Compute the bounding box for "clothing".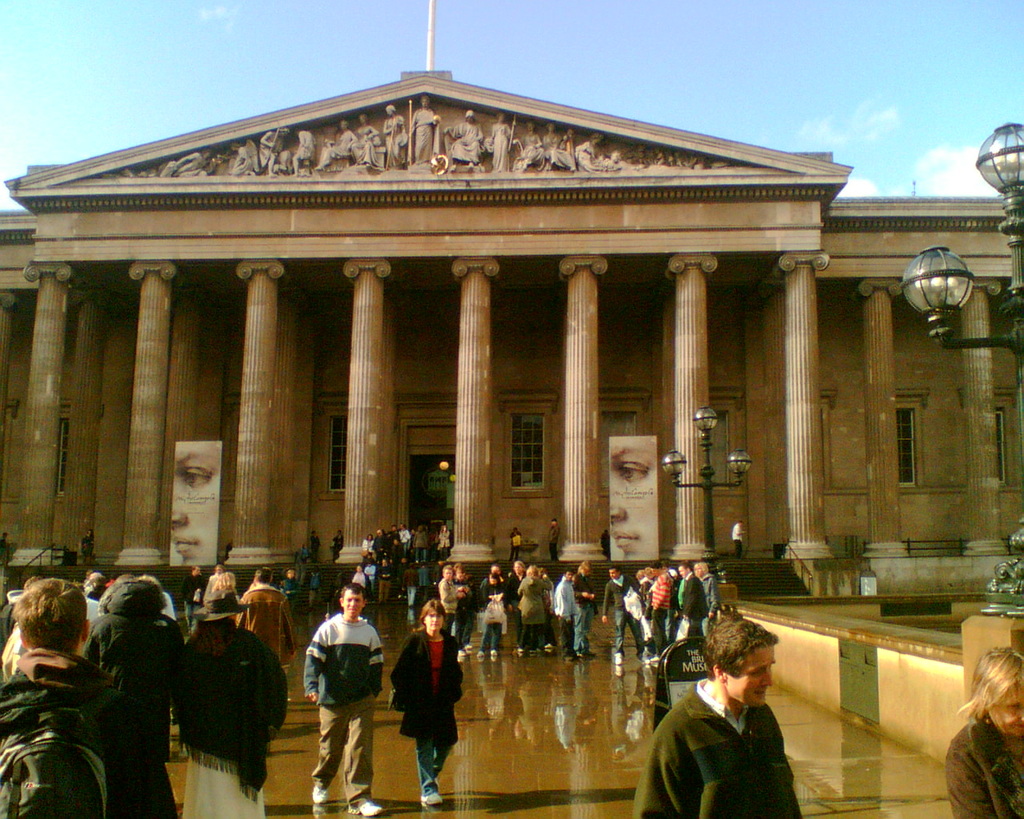
box(942, 710, 1023, 818).
